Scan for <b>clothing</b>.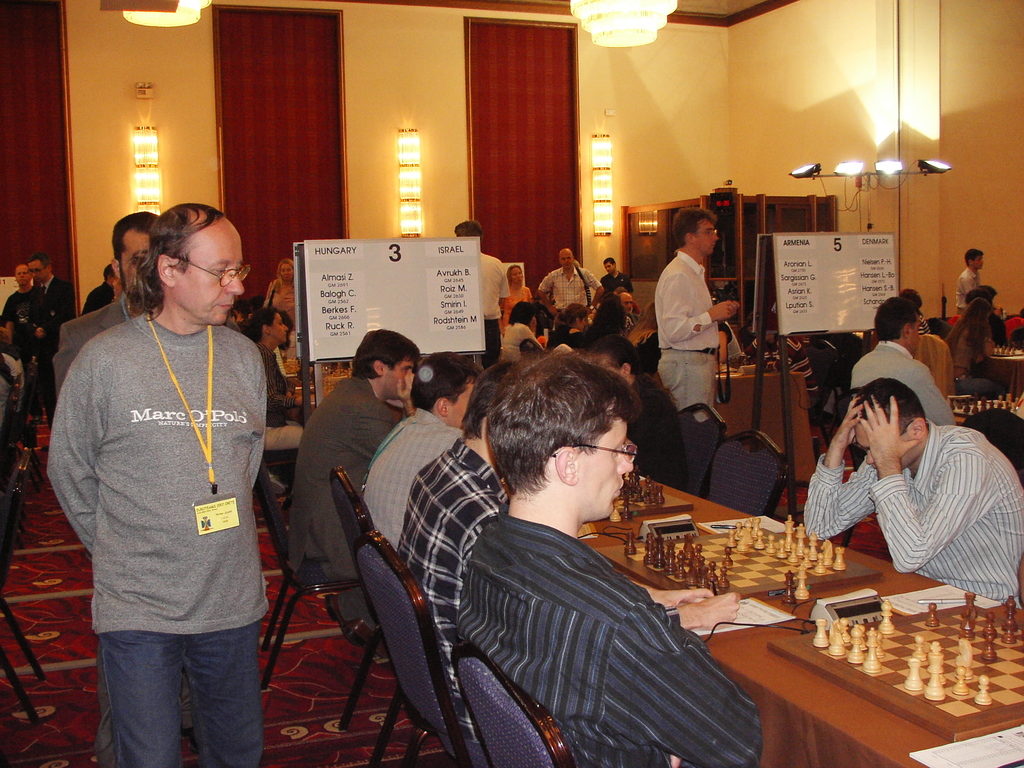
Scan result: Rect(56, 297, 132, 390).
